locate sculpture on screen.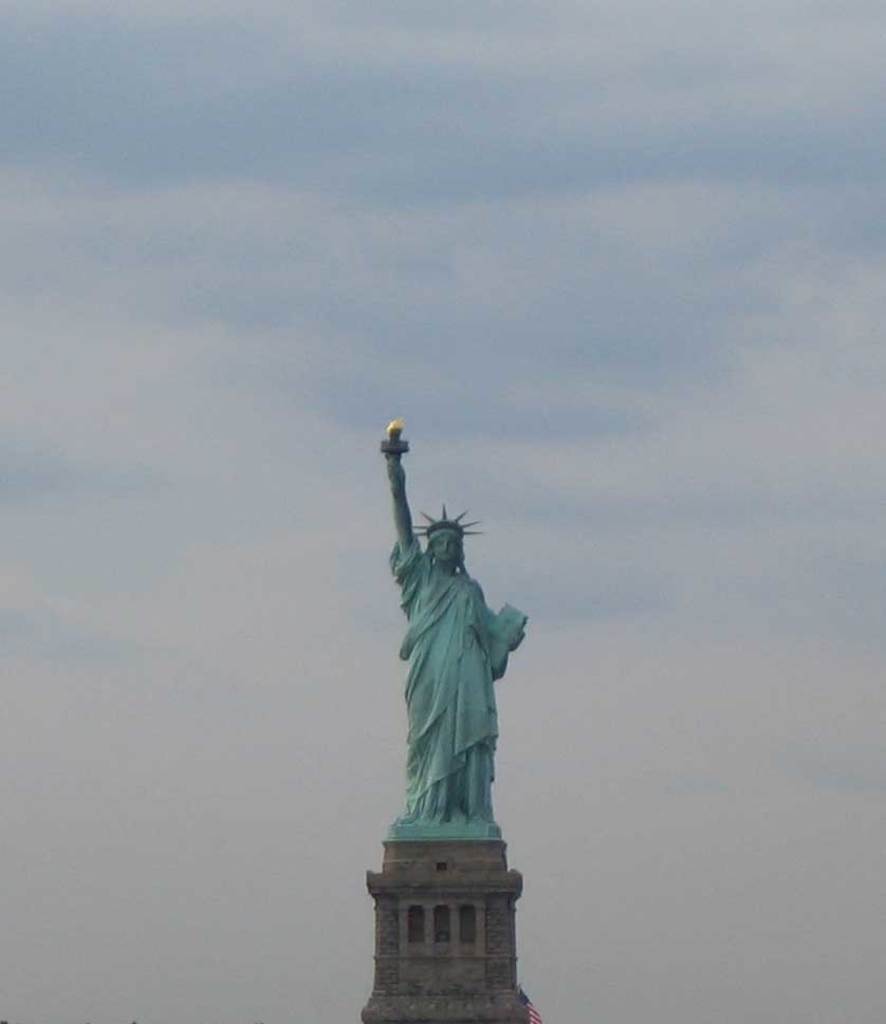
On screen at 365, 411, 533, 917.
